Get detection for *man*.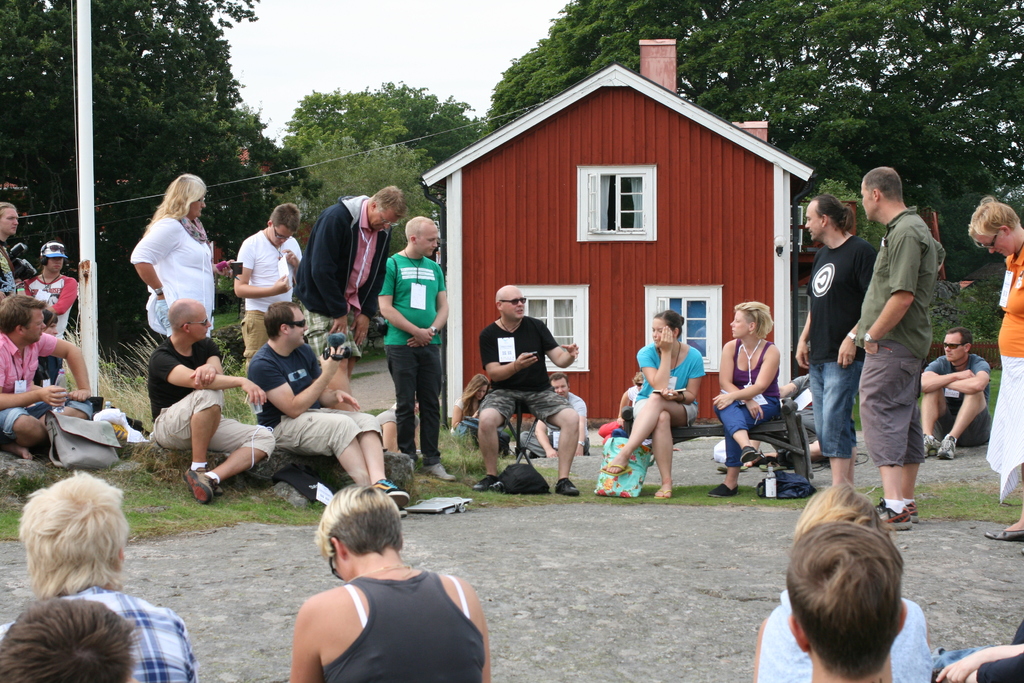
Detection: 19/238/78/389.
